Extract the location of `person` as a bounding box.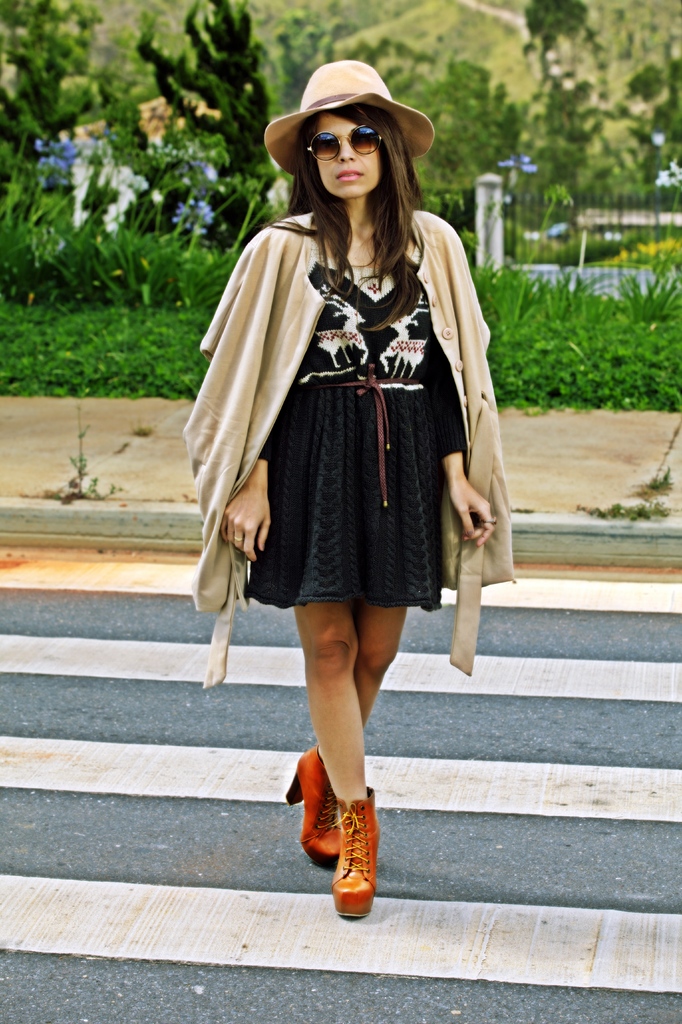
x1=216 y1=56 x2=499 y2=917.
